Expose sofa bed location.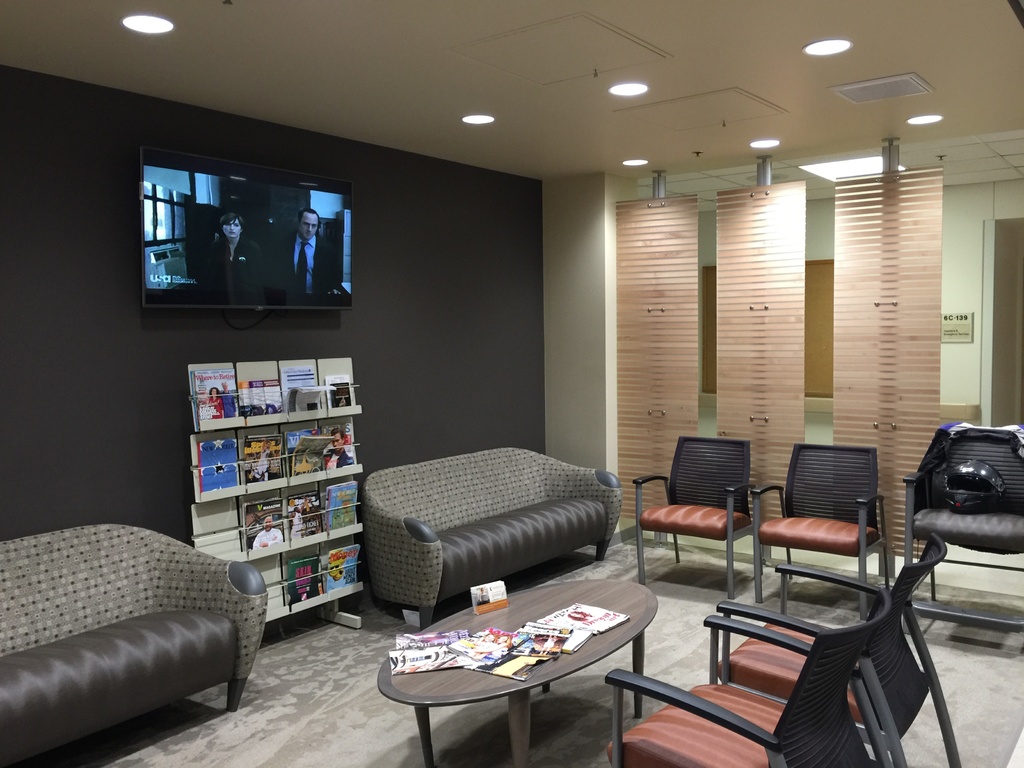
Exposed at <bbox>1, 515, 267, 763</bbox>.
